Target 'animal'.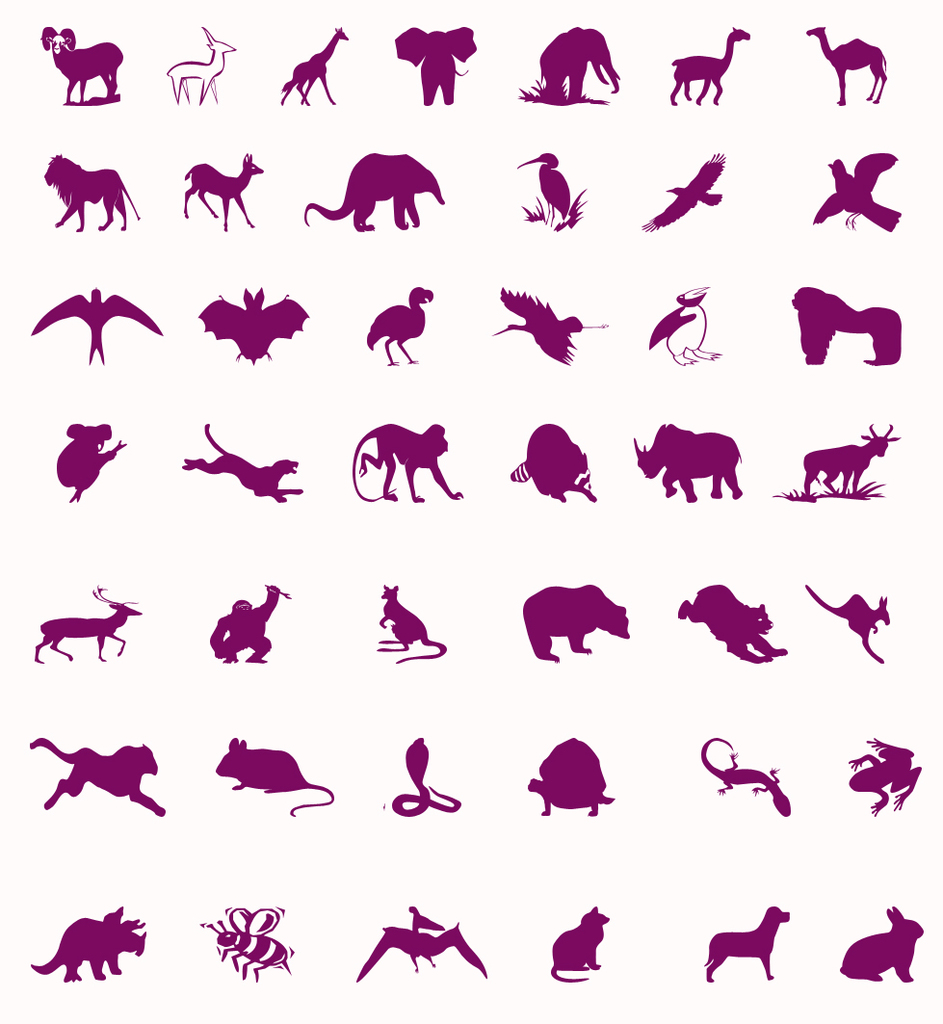
Target region: l=638, t=150, r=729, b=229.
